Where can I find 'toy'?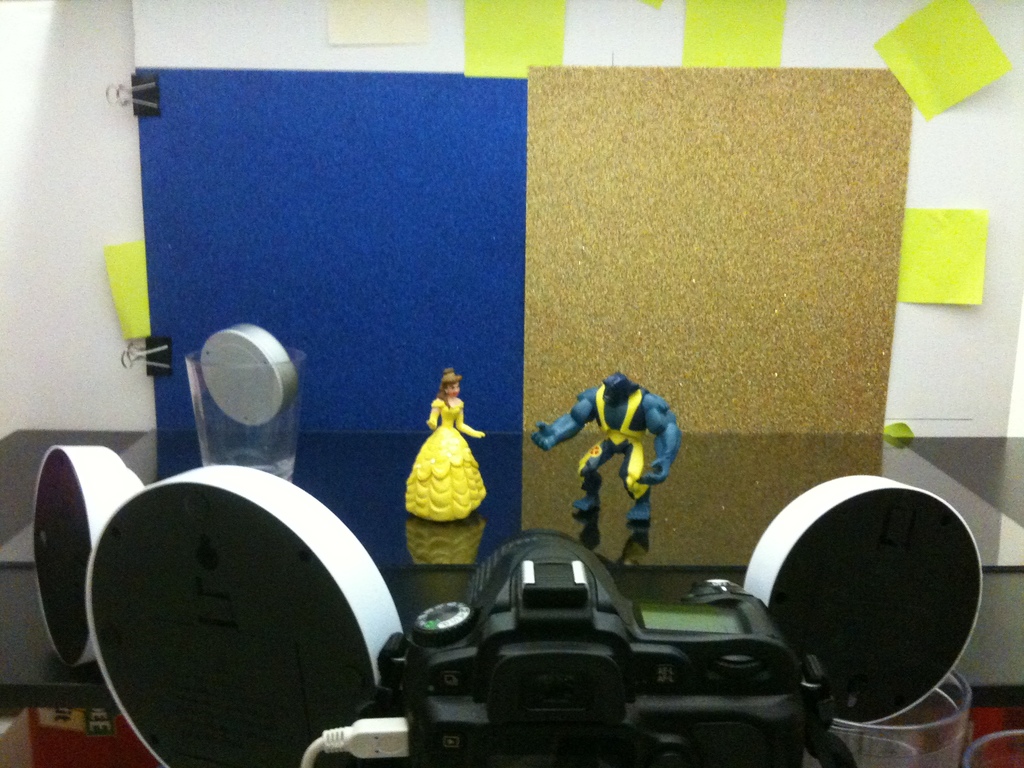
You can find it at rect(542, 378, 690, 571).
